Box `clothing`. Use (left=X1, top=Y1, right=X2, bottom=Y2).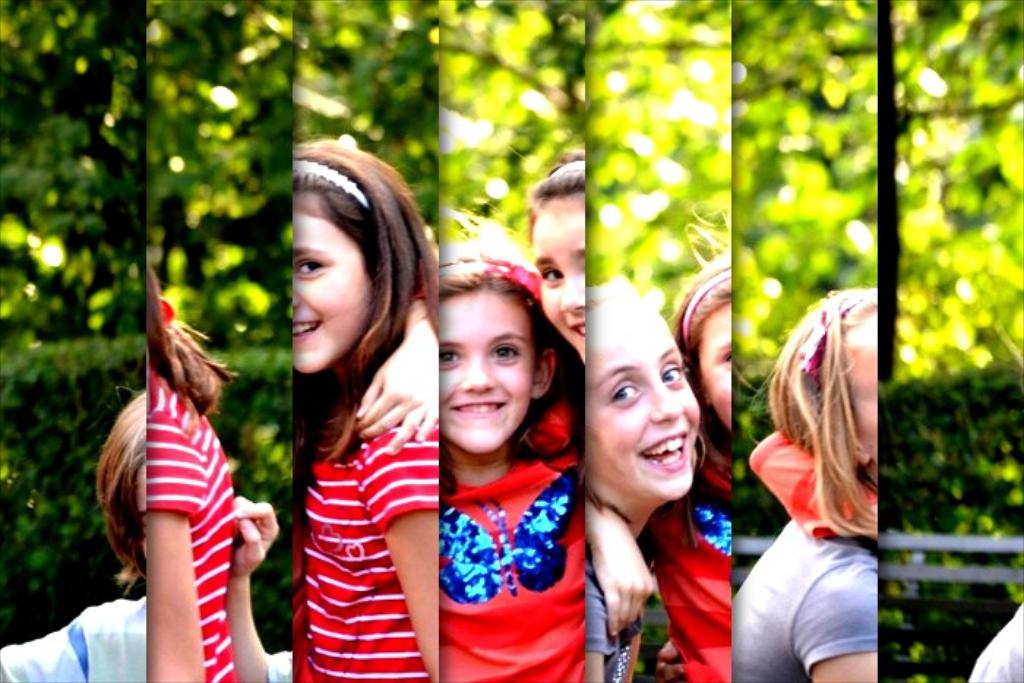
(left=639, top=433, right=730, bottom=682).
